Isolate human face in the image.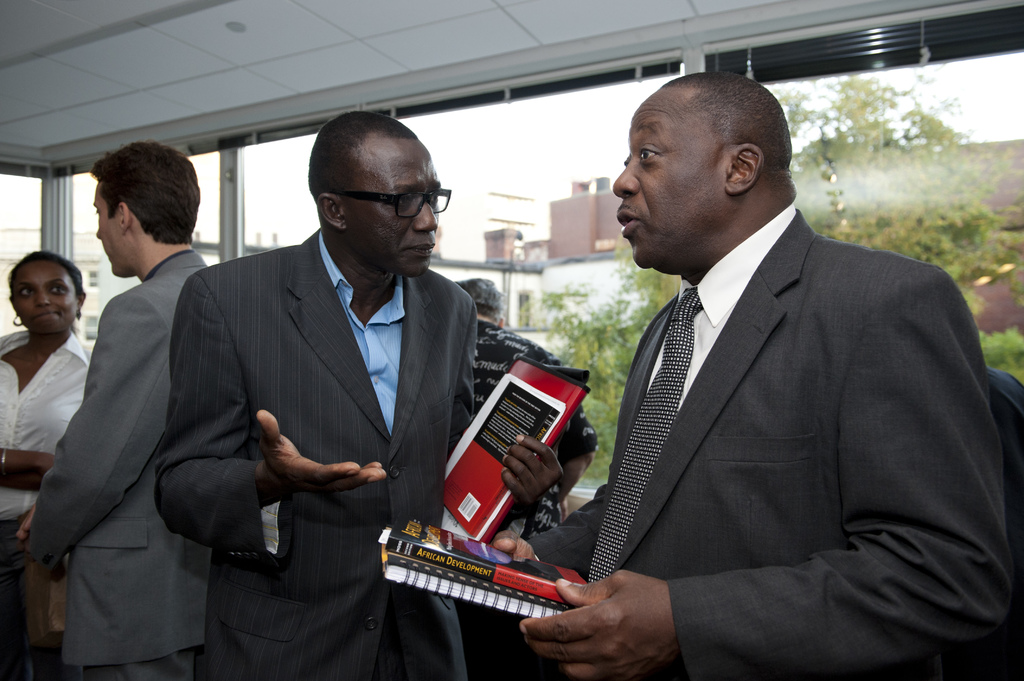
Isolated region: <region>95, 185, 124, 273</region>.
